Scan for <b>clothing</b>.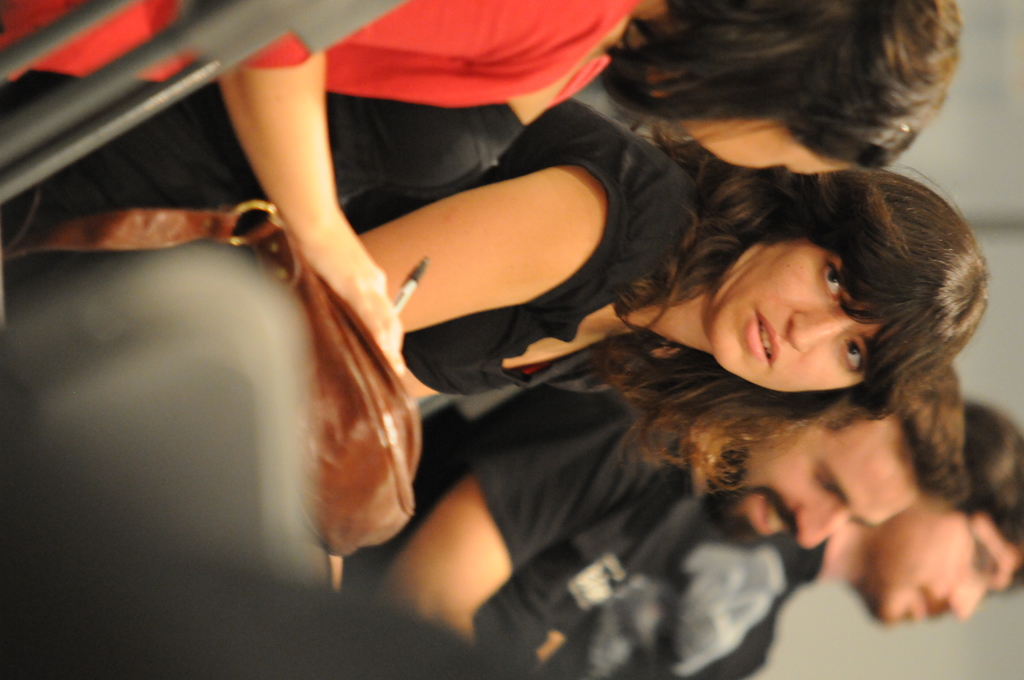
Scan result: <box>350,102,694,406</box>.
